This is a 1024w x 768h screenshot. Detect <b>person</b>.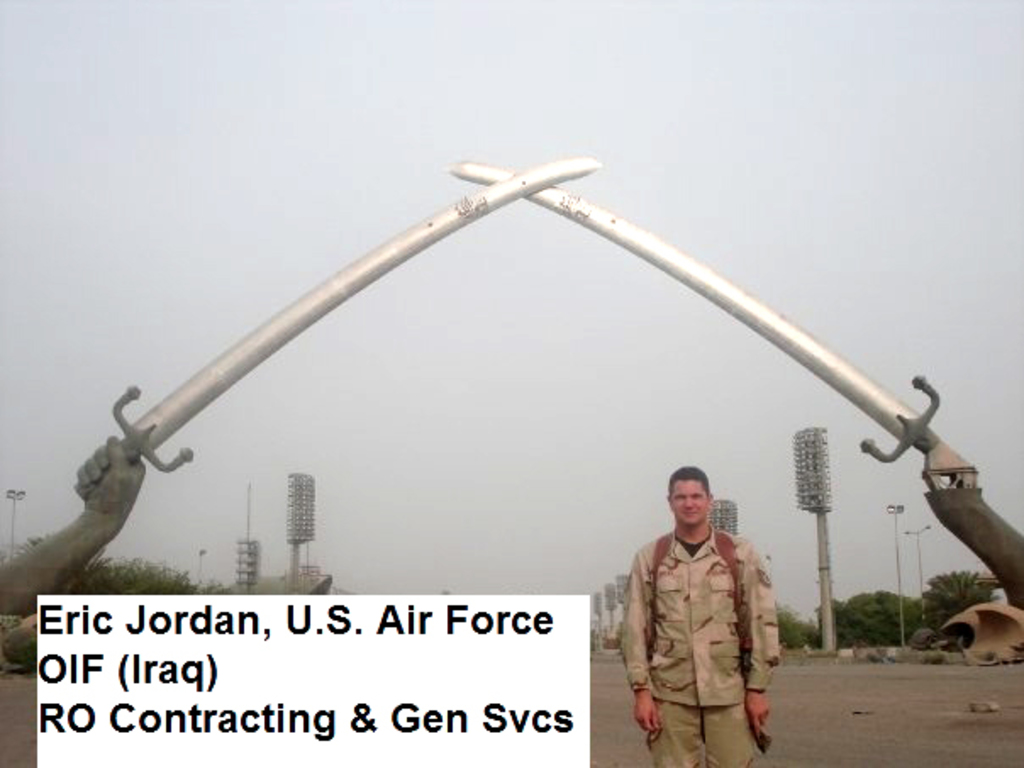
[x1=615, y1=453, x2=778, y2=760].
